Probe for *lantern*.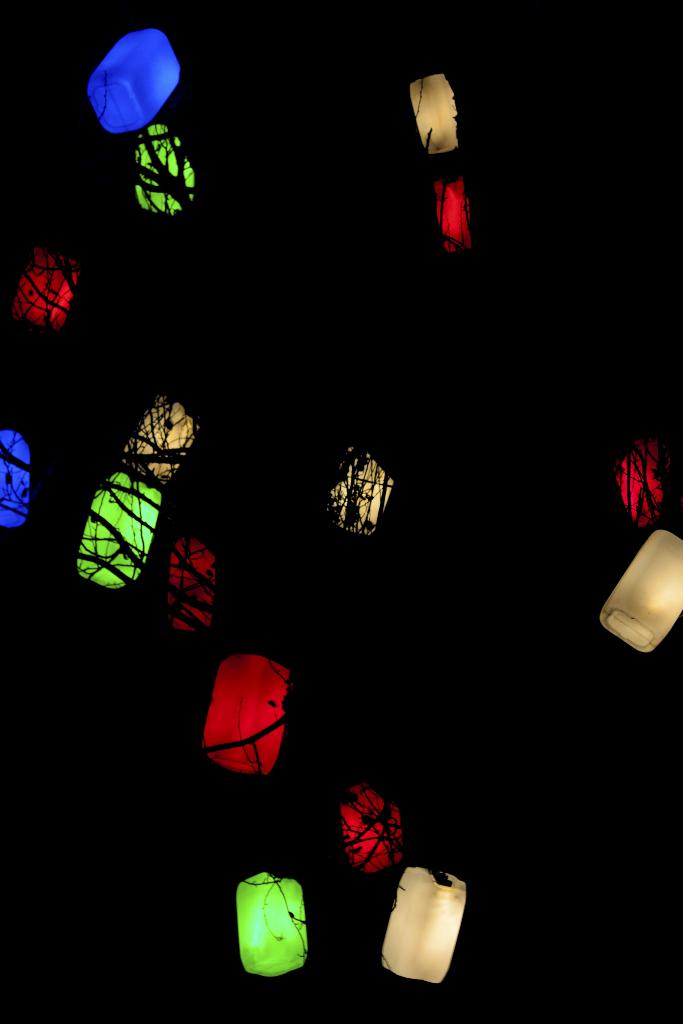
Probe result: <bbox>429, 183, 466, 253</bbox>.
